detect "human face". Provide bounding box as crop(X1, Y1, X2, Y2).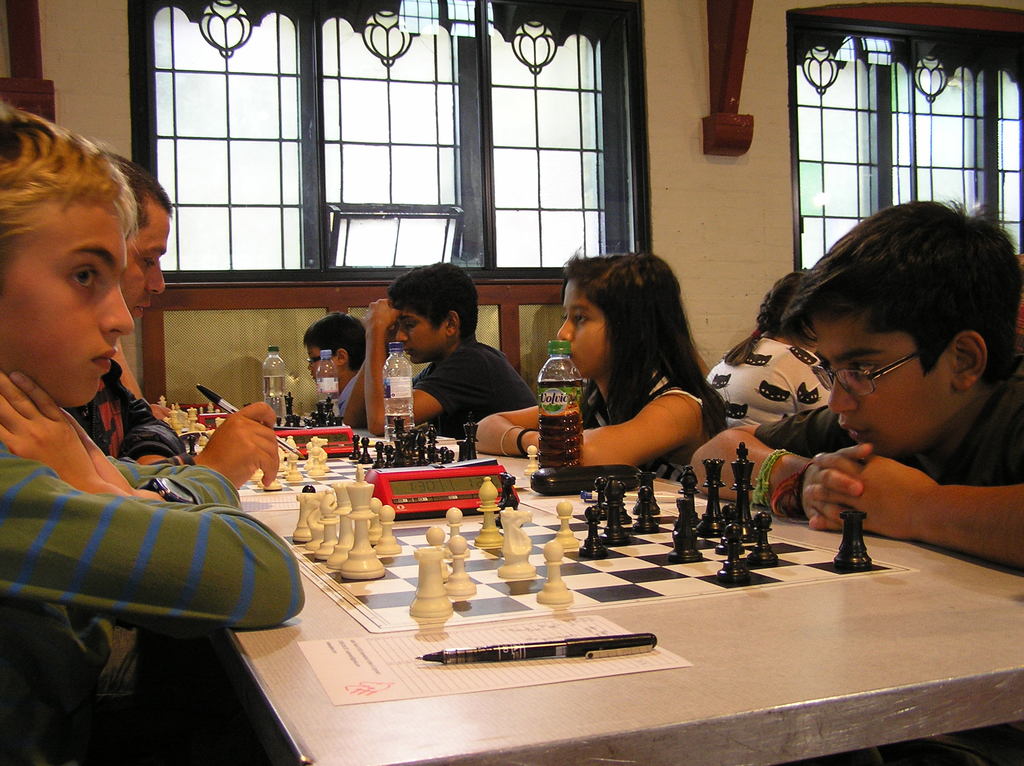
crop(818, 327, 958, 450).
